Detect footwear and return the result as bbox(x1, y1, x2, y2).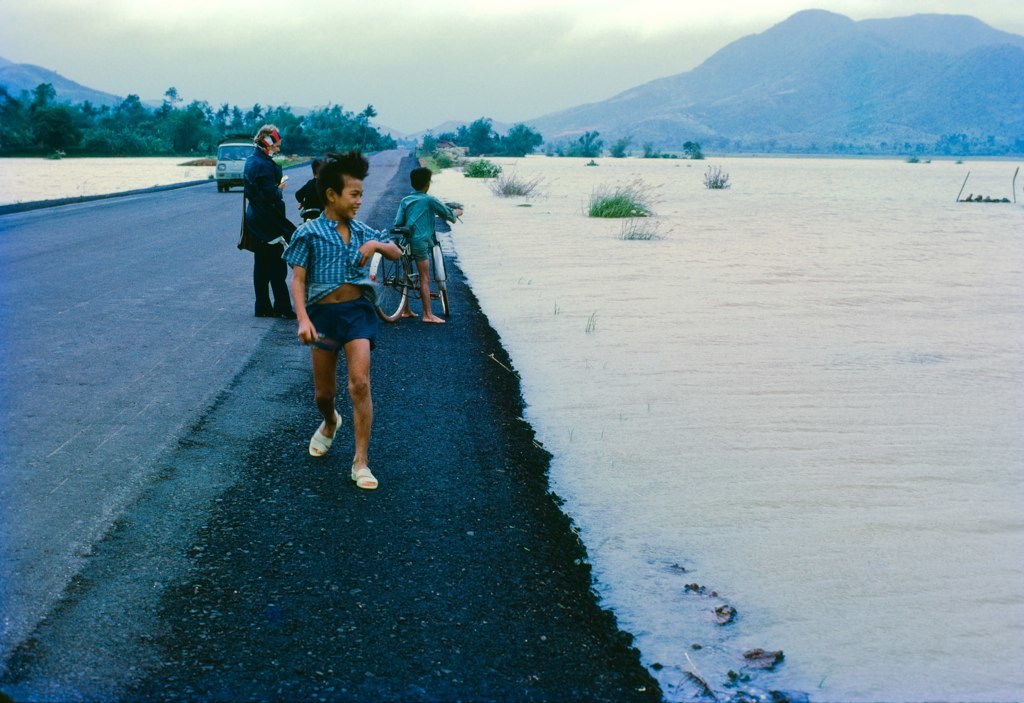
bbox(255, 304, 298, 320).
